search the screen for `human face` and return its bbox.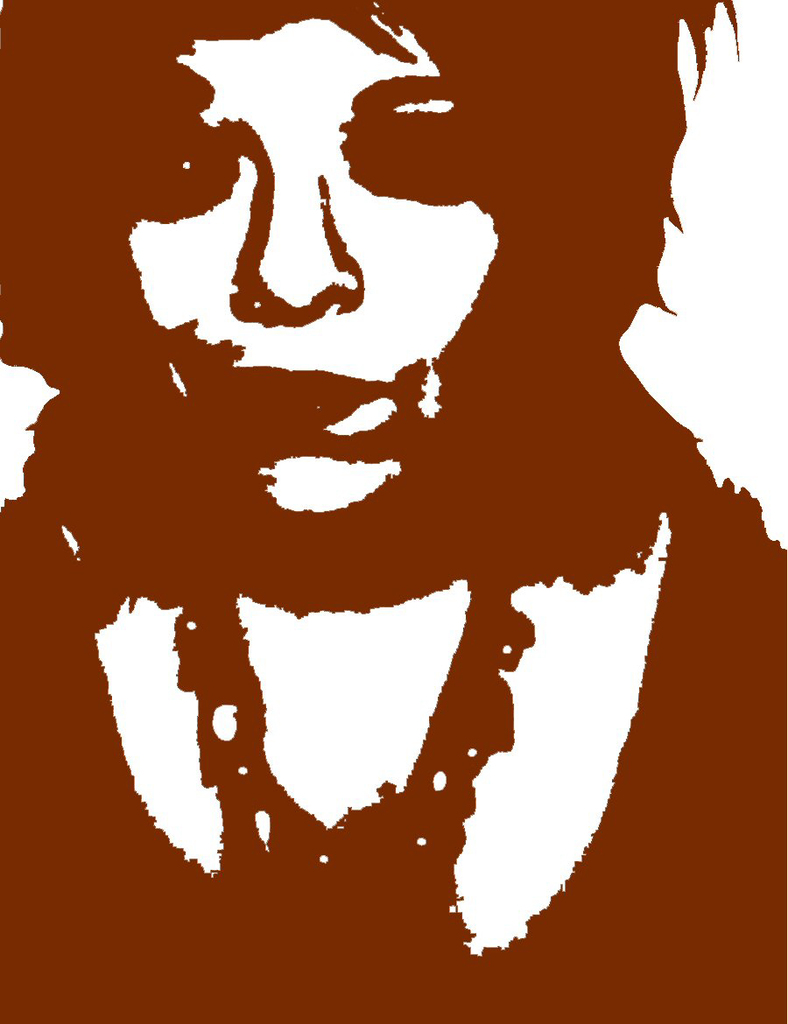
Found: l=126, t=2, r=500, b=547.
